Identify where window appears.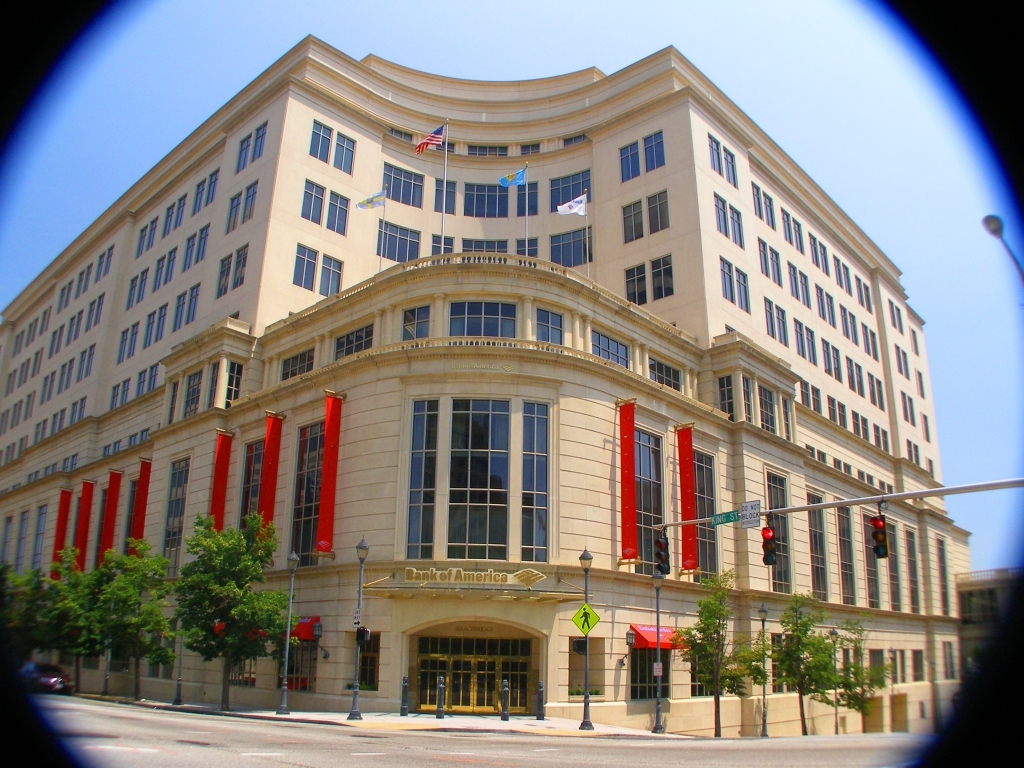
Appears at (354, 633, 381, 689).
